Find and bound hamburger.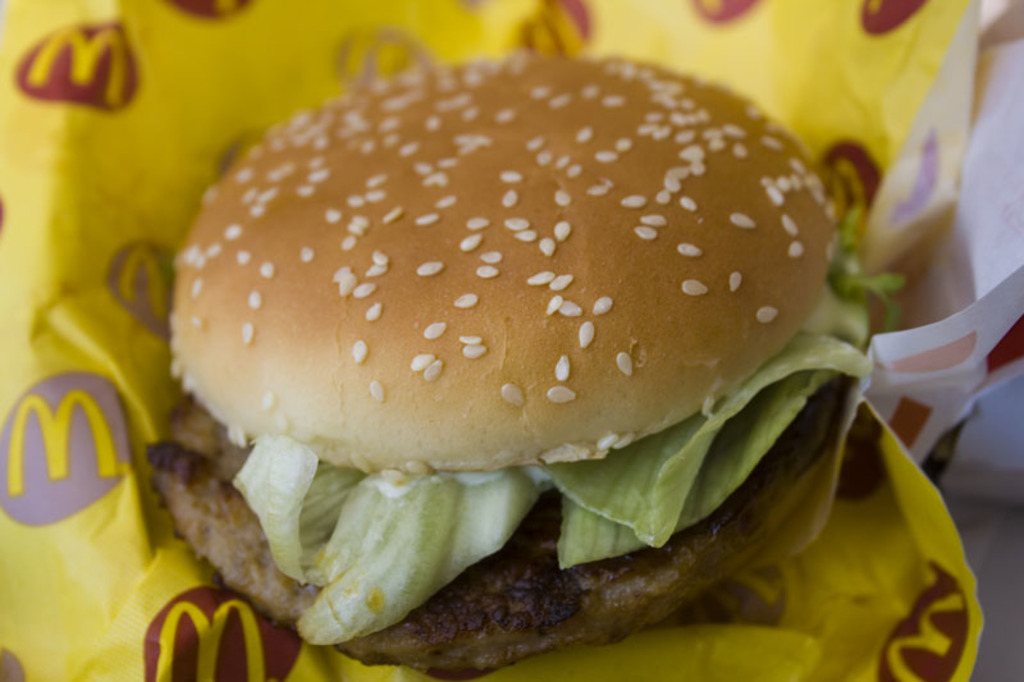
Bound: crop(143, 52, 904, 681).
